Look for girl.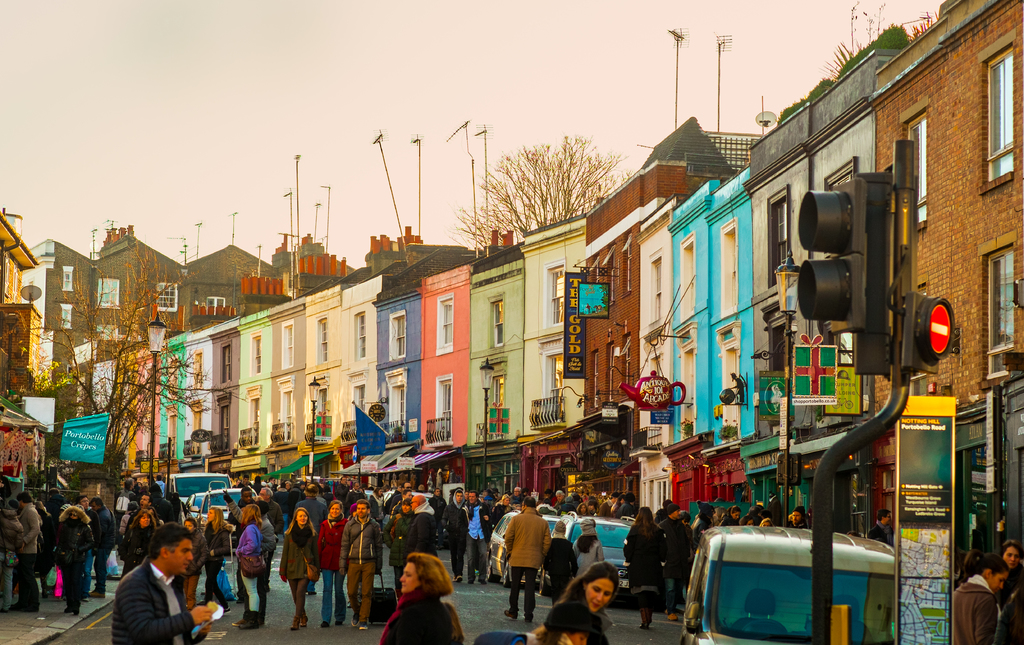
Found: l=315, t=498, r=351, b=628.
